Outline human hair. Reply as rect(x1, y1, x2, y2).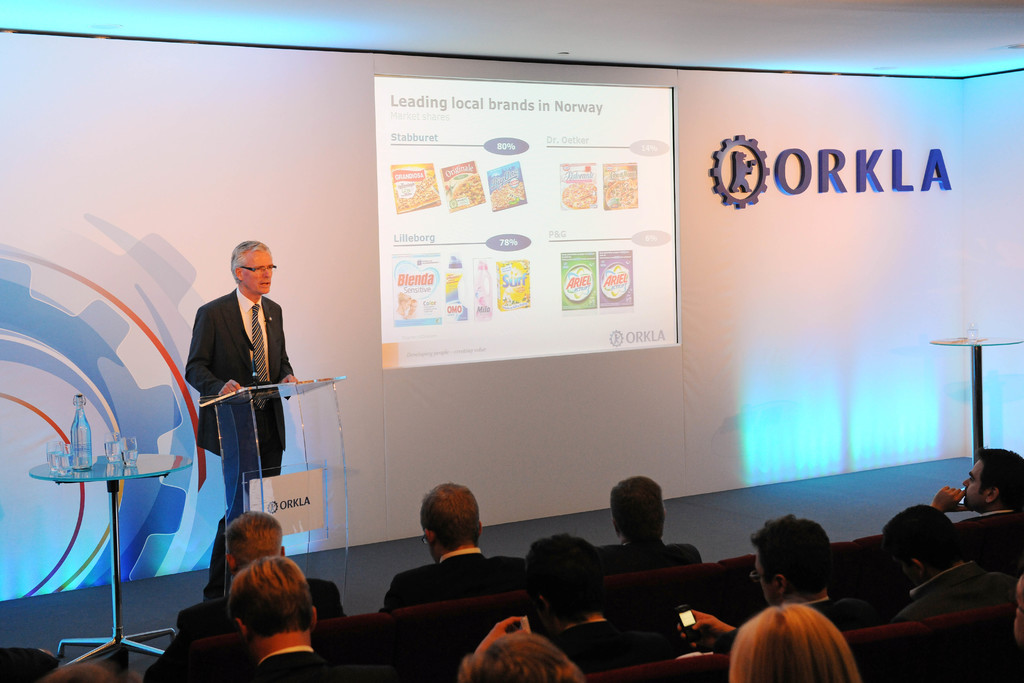
rect(227, 508, 284, 569).
